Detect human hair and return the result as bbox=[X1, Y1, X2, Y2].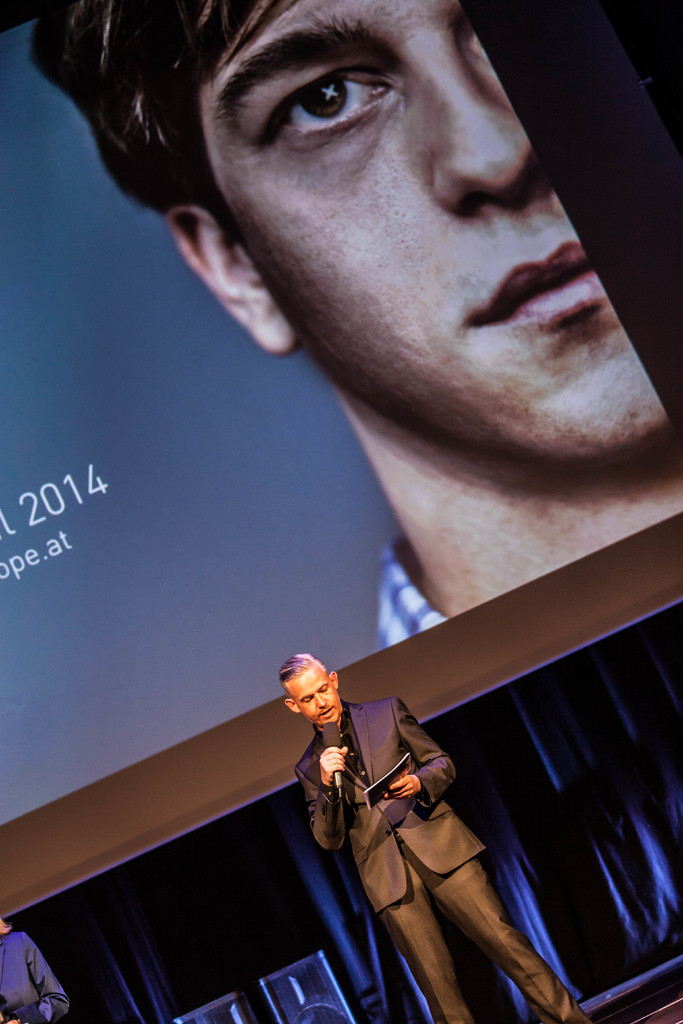
bbox=[278, 651, 329, 696].
